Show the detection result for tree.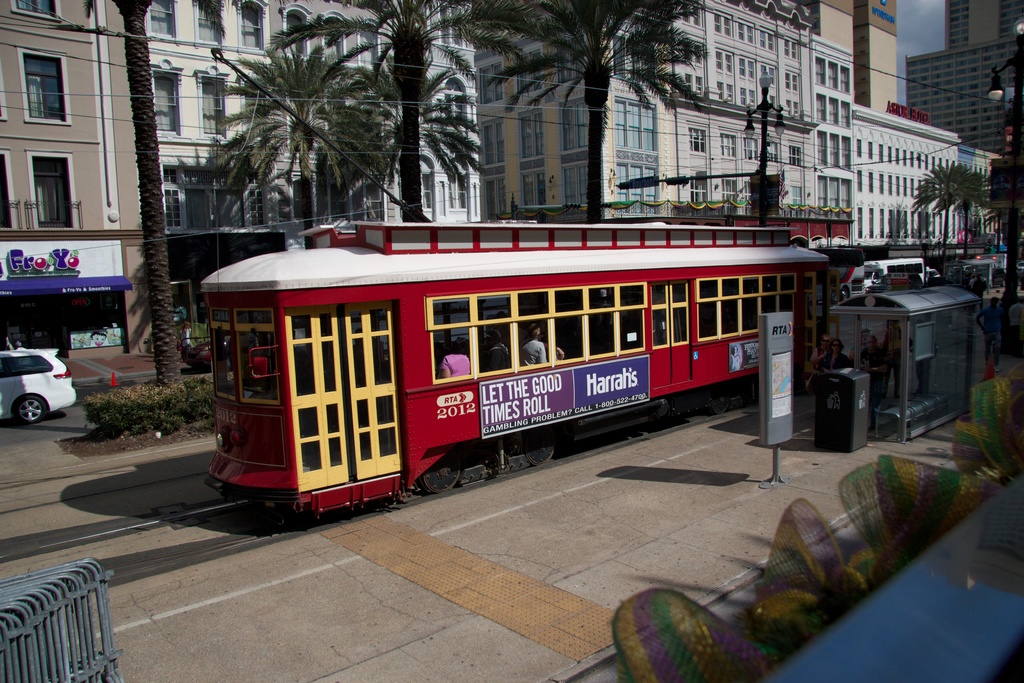
<bbox>66, 0, 202, 395</bbox>.
